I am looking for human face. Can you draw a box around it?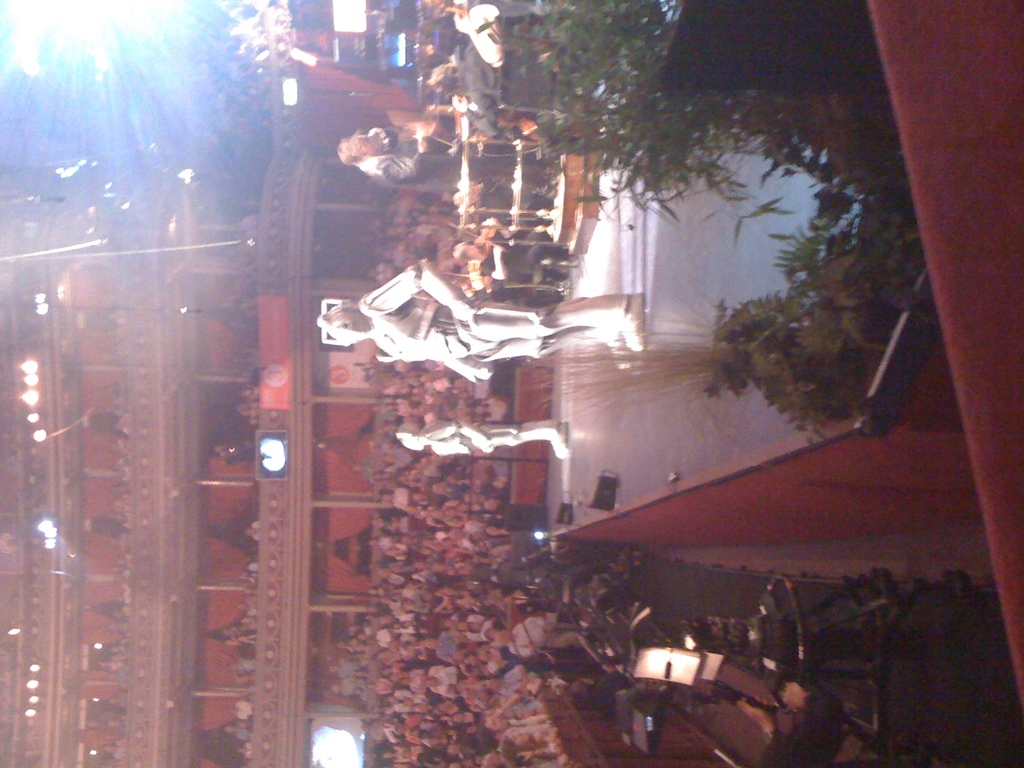
Sure, the bounding box is [509, 732, 531, 746].
